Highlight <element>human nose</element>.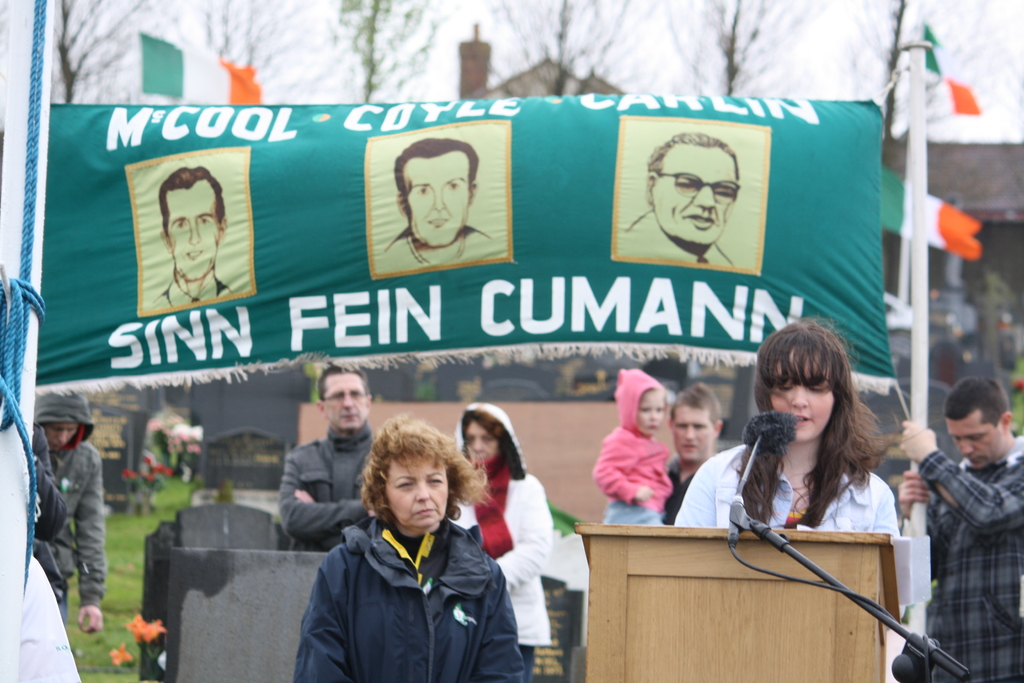
Highlighted region: <bbox>415, 481, 429, 500</bbox>.
